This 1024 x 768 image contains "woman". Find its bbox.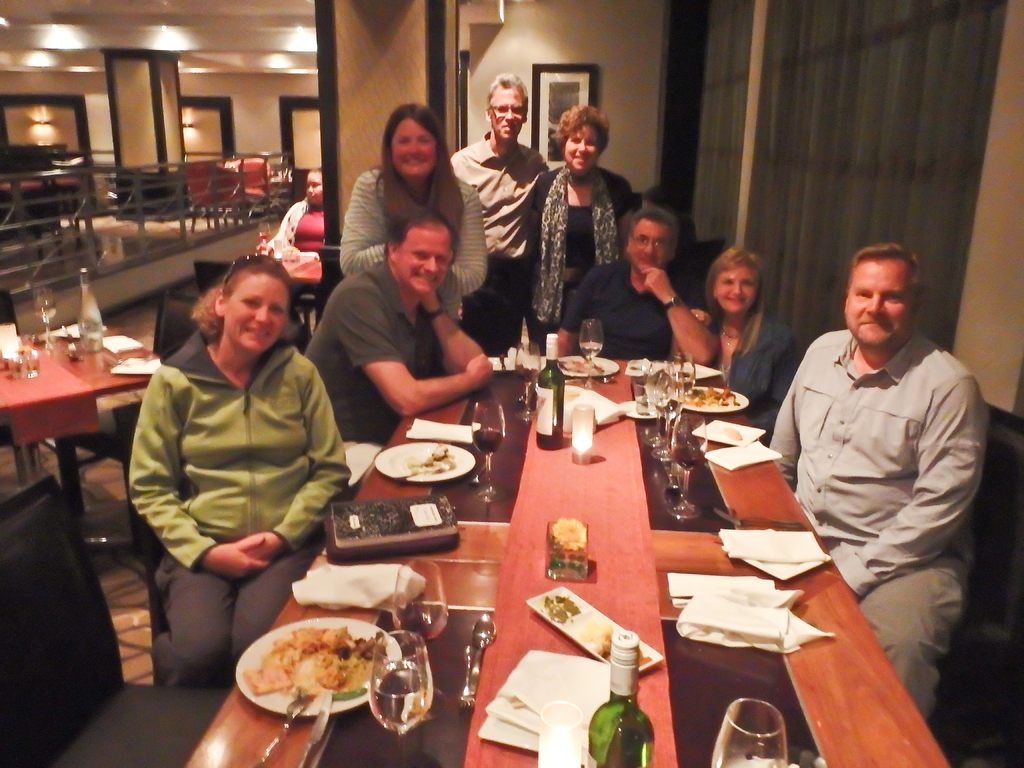
pyautogui.locateOnScreen(330, 99, 463, 297).
